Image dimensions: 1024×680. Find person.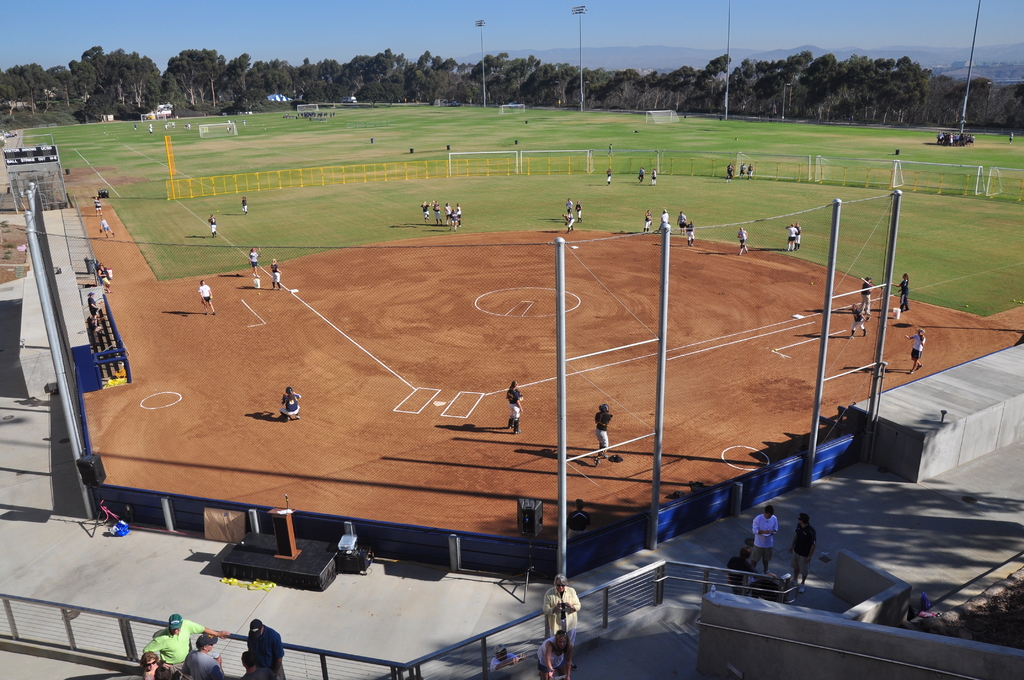
(x1=505, y1=383, x2=523, y2=432).
